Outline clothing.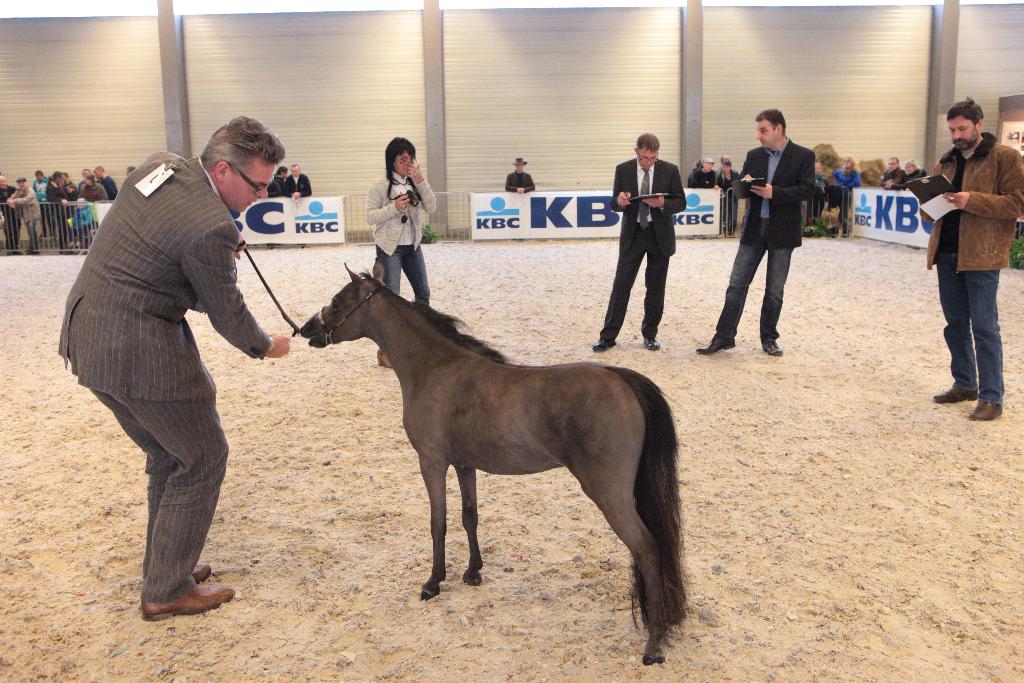
Outline: detection(925, 130, 1020, 407).
